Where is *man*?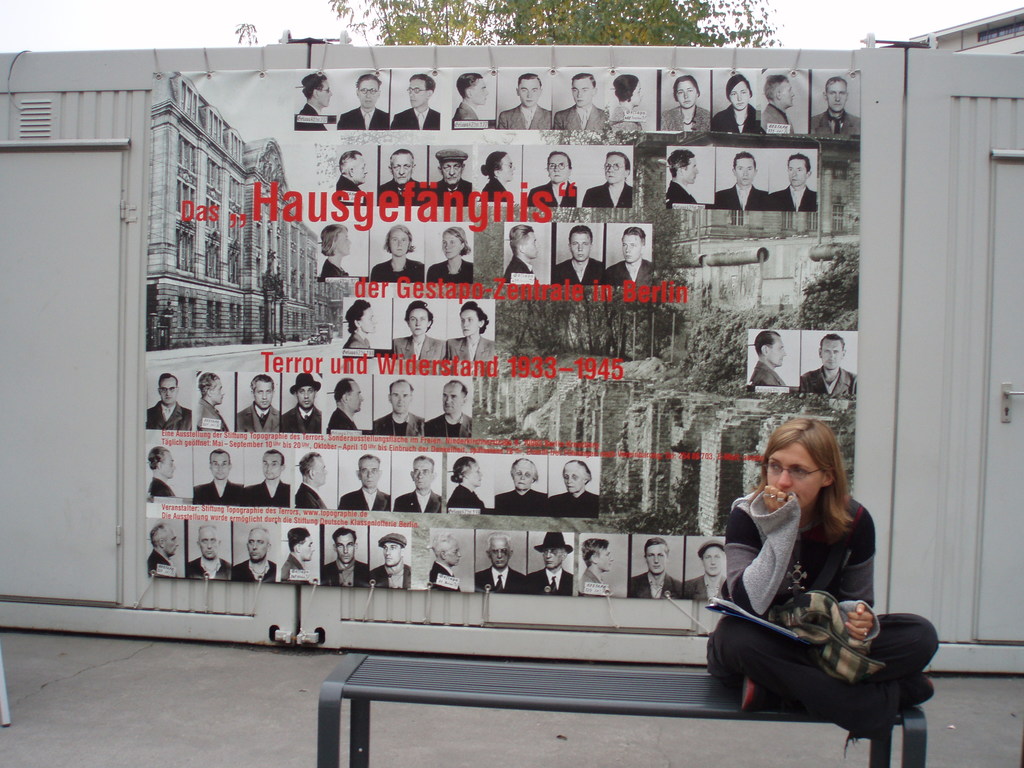
bbox=(393, 75, 445, 134).
